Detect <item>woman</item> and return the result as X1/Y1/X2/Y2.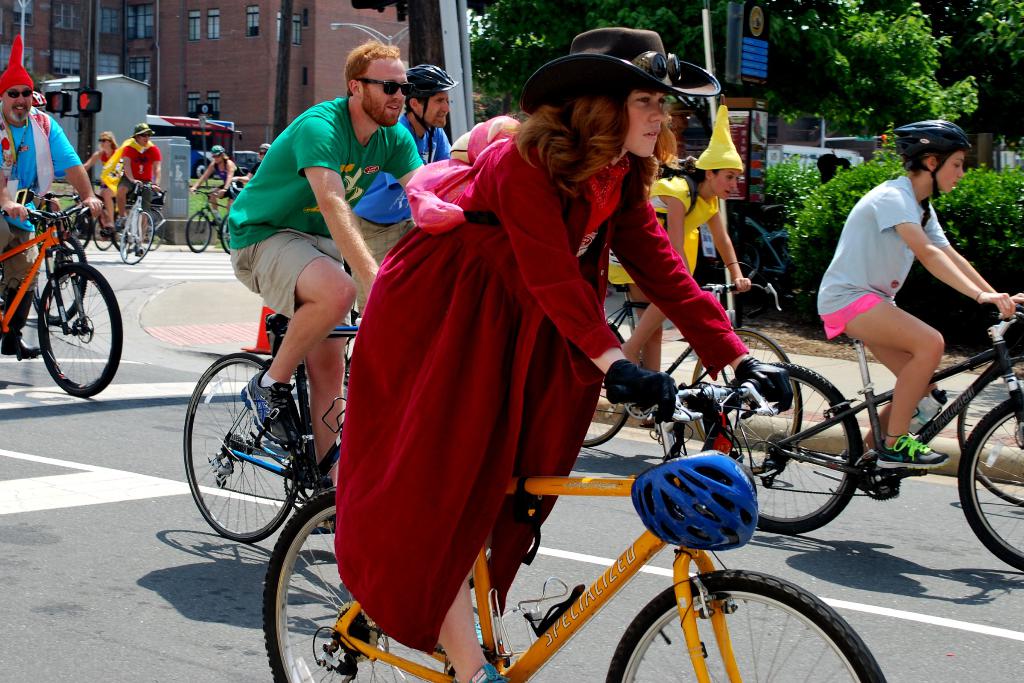
312/61/711/646.
